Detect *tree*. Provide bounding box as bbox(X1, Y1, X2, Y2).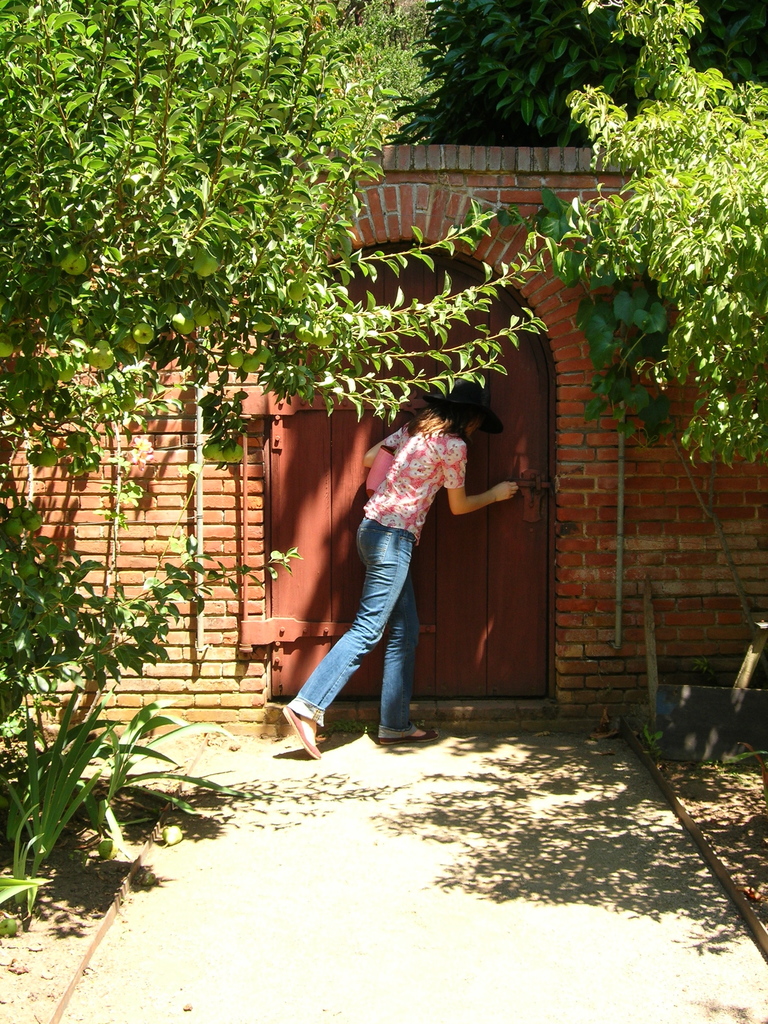
bbox(534, 0, 767, 700).
